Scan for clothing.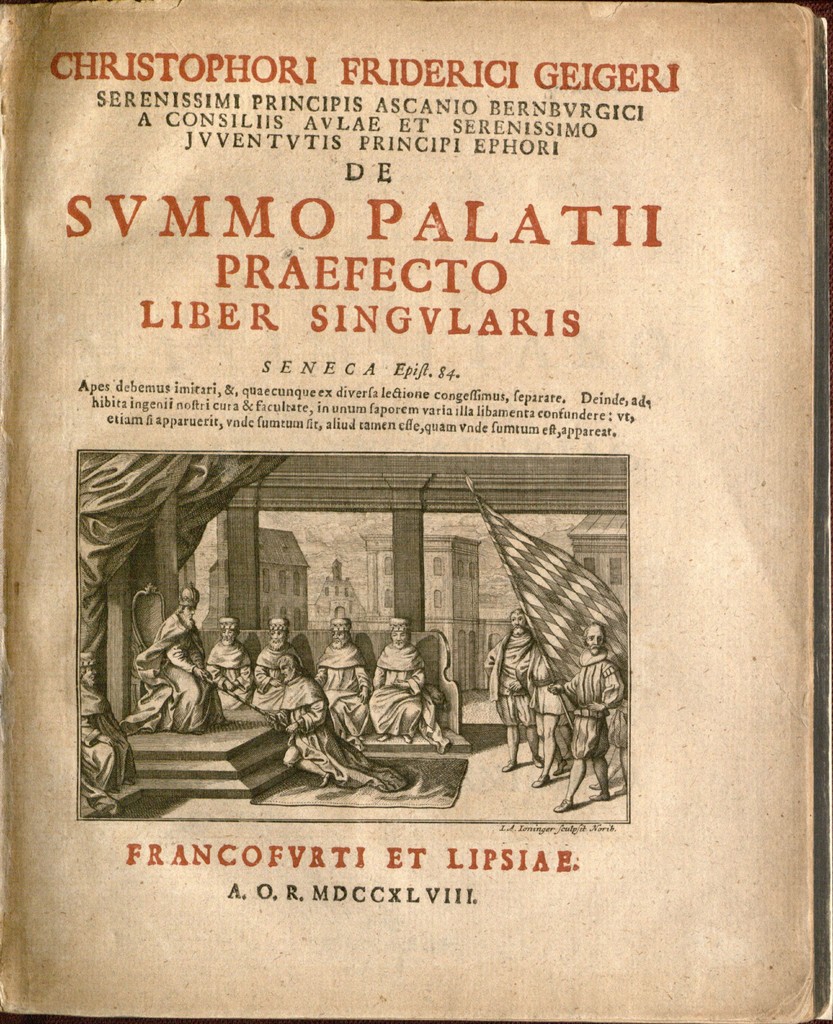
Scan result: [x1=142, y1=615, x2=211, y2=722].
